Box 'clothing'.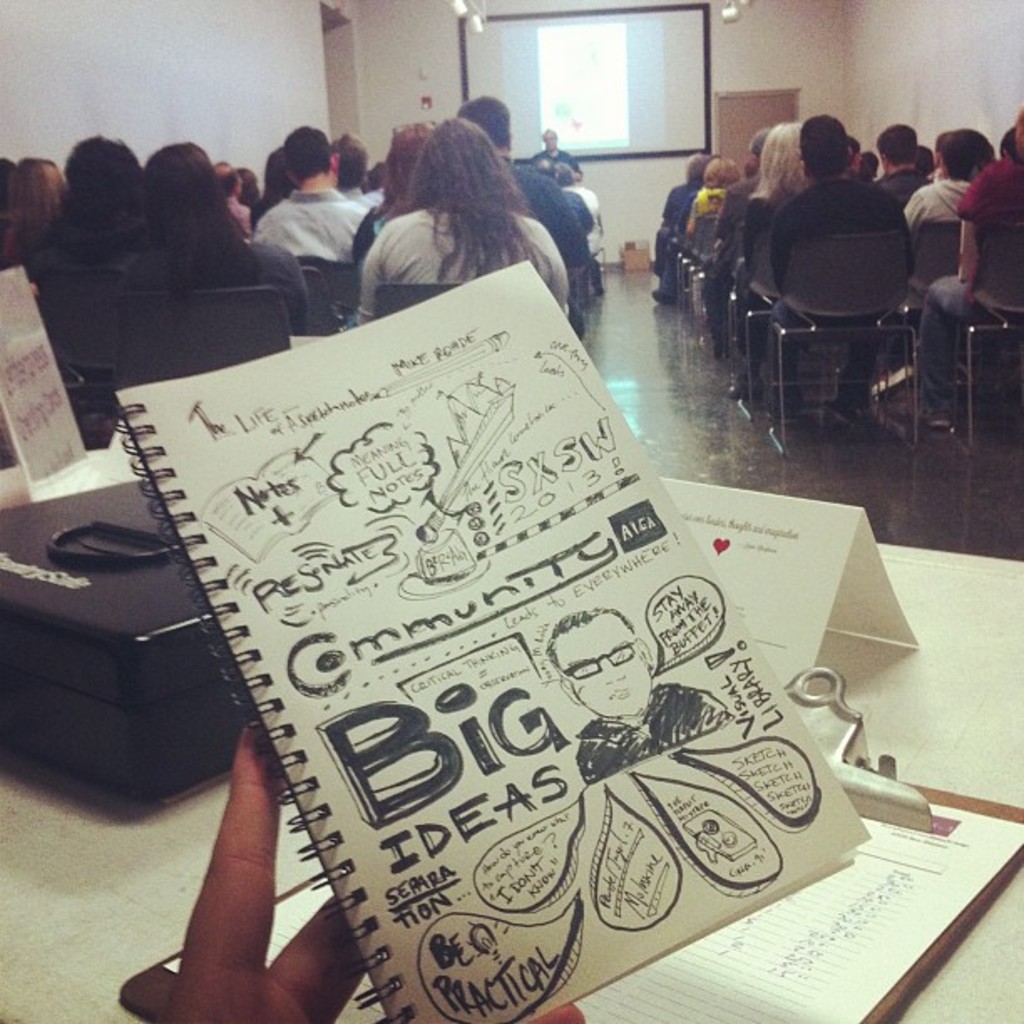
bbox=(355, 212, 562, 321).
